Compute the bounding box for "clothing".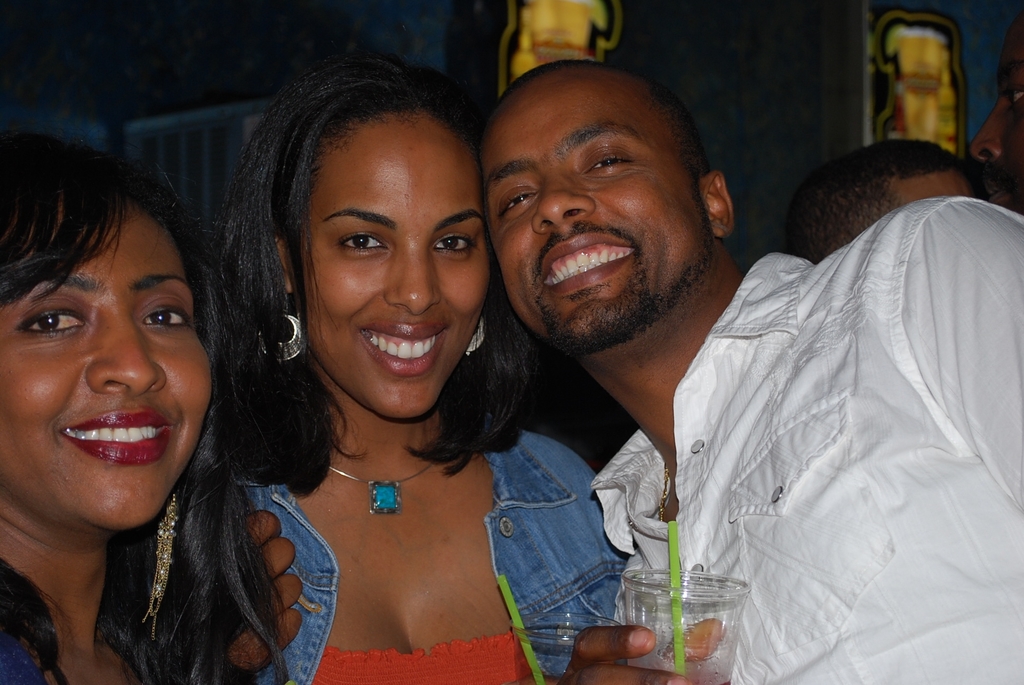
(602,198,1023,684).
